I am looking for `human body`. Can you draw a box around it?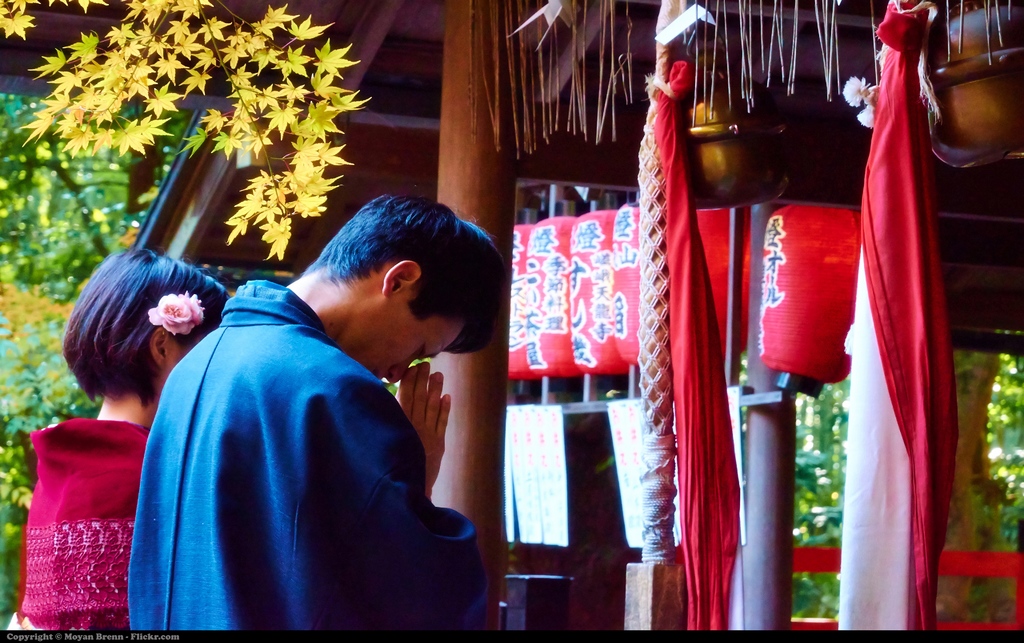
Sure, the bounding box is 18 253 240 642.
